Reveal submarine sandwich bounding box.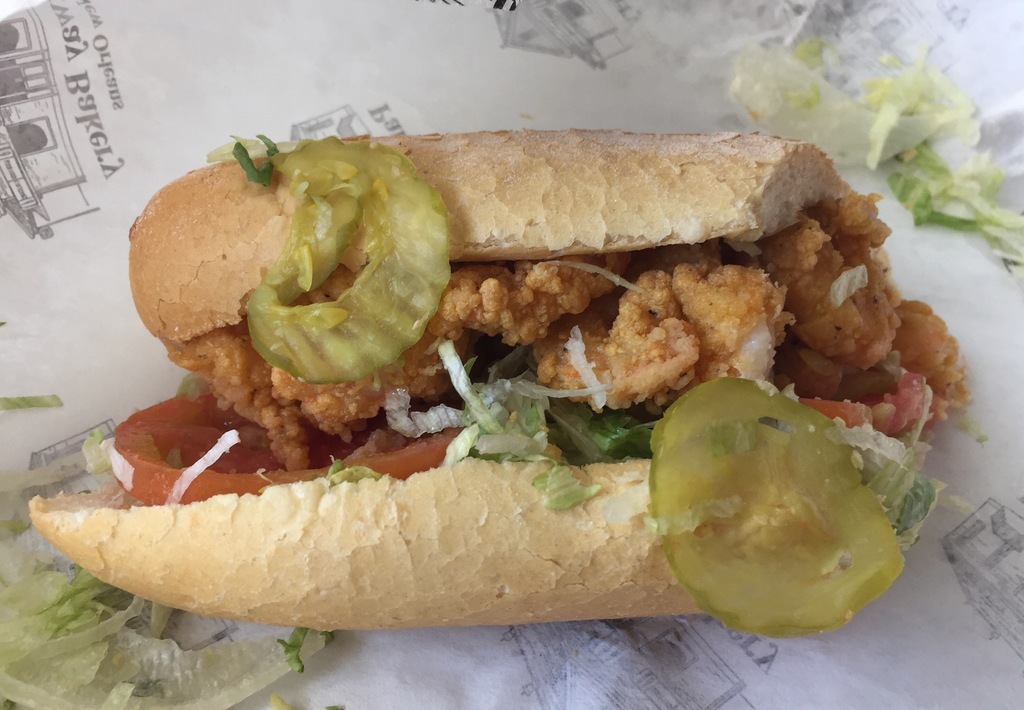
Revealed: x1=9 y1=129 x2=972 y2=622.
